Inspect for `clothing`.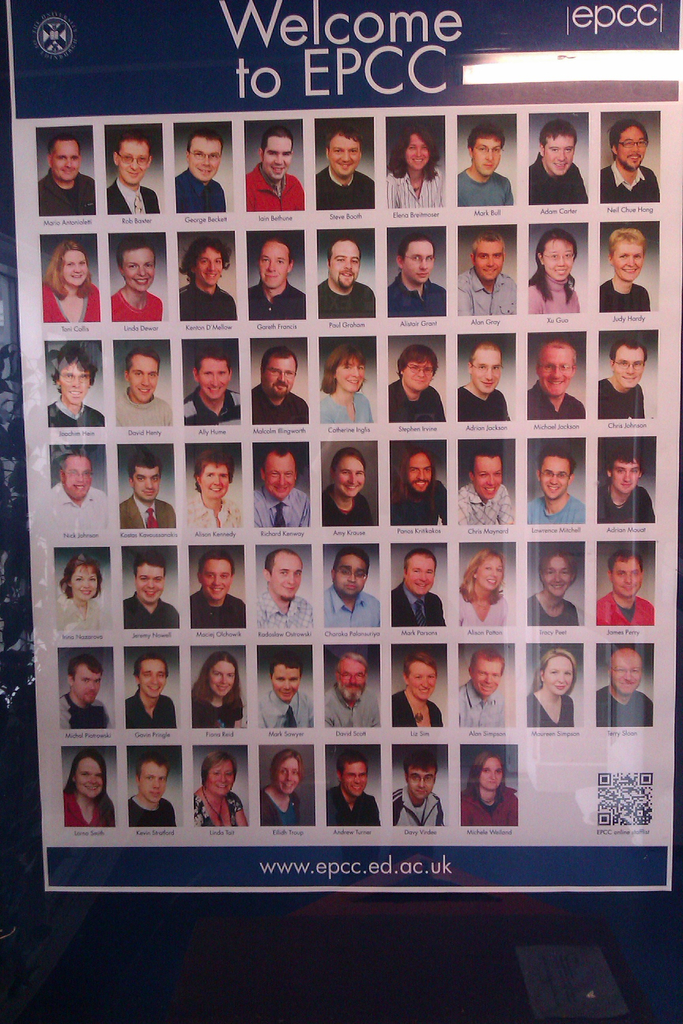
Inspection: 596, 487, 655, 524.
